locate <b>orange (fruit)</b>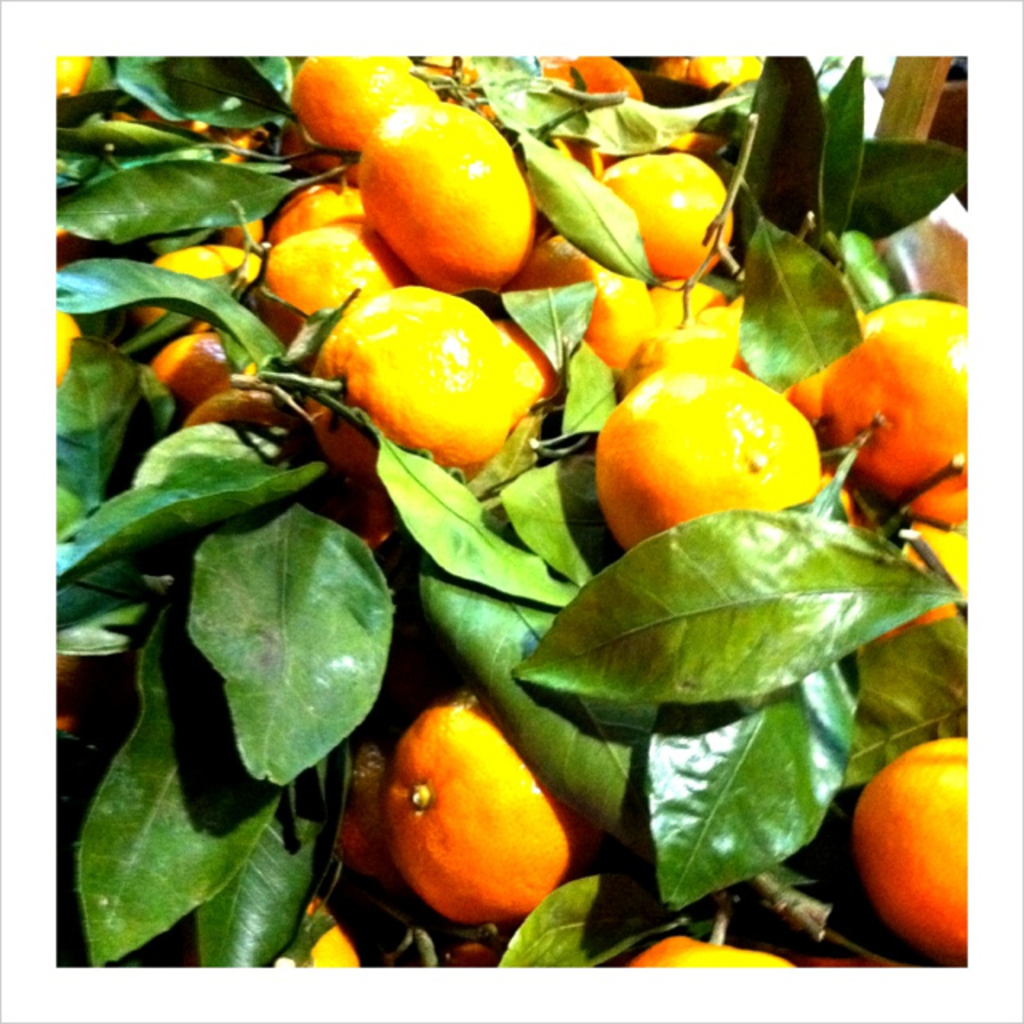
bbox=[149, 336, 235, 427]
